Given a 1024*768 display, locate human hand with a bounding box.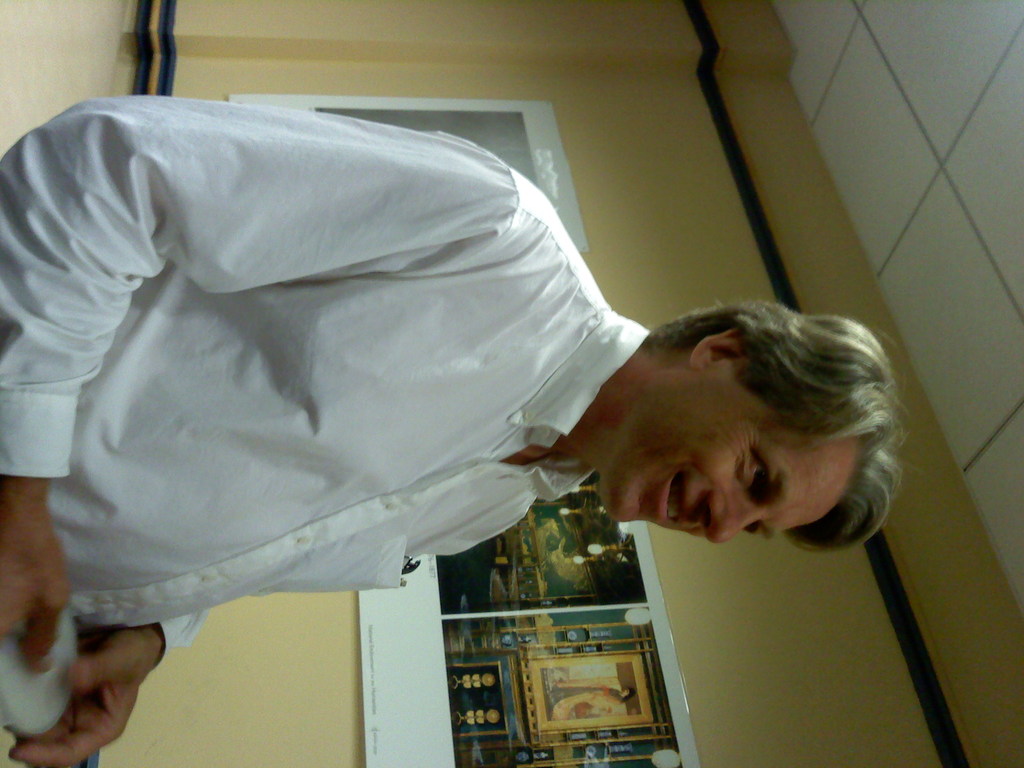
Located: bbox=(19, 607, 147, 757).
